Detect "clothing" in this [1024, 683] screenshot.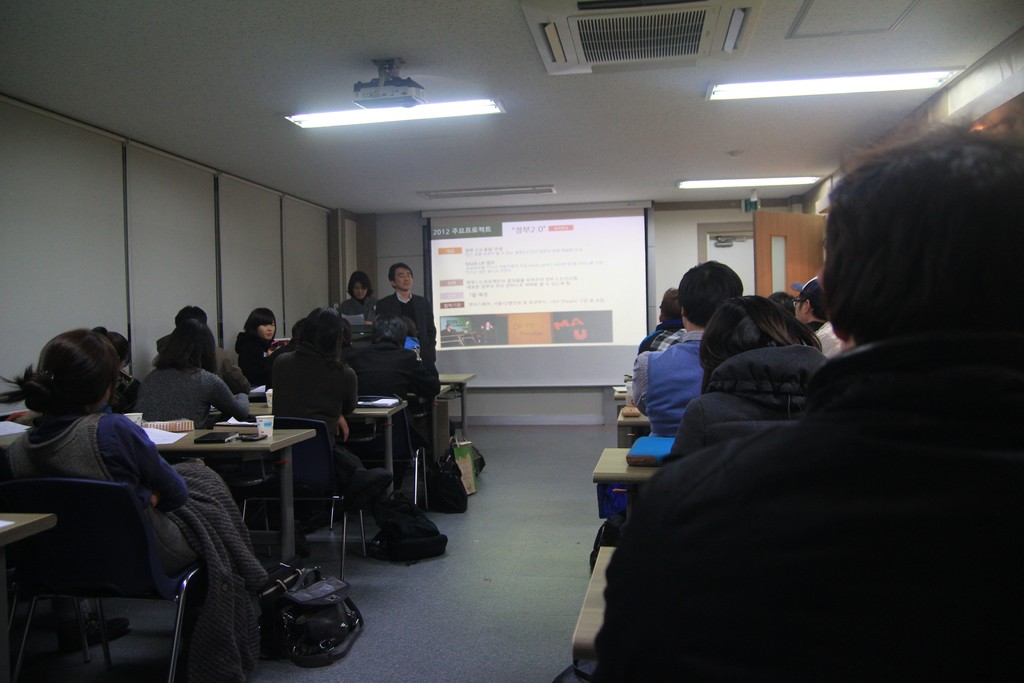
Detection: x1=146, y1=361, x2=239, y2=420.
